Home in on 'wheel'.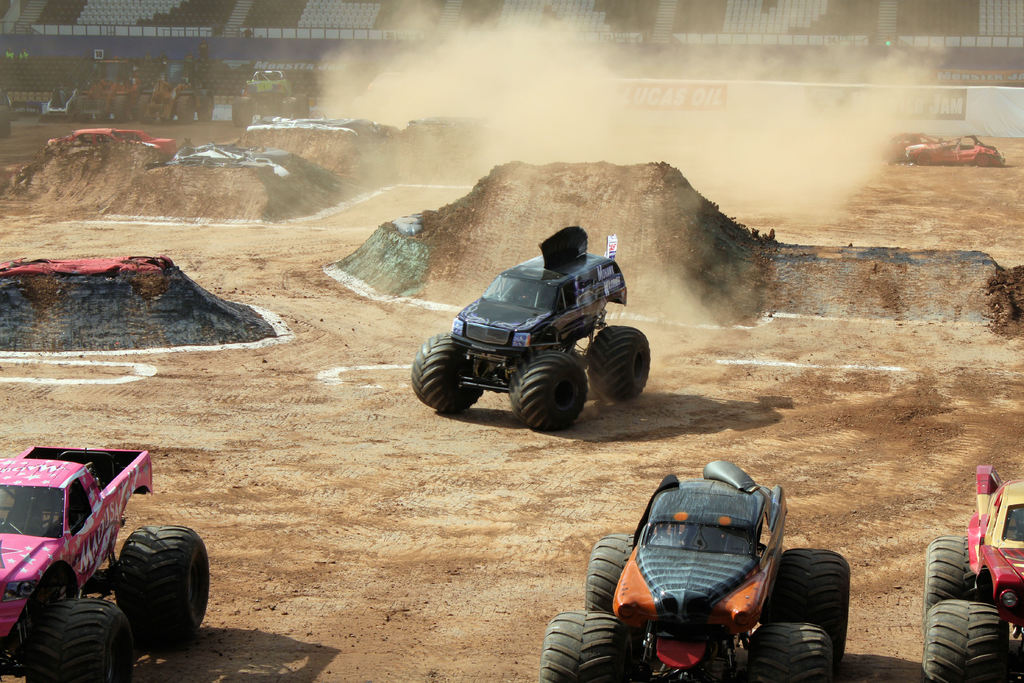
Homed in at l=232, t=98, r=253, b=128.
